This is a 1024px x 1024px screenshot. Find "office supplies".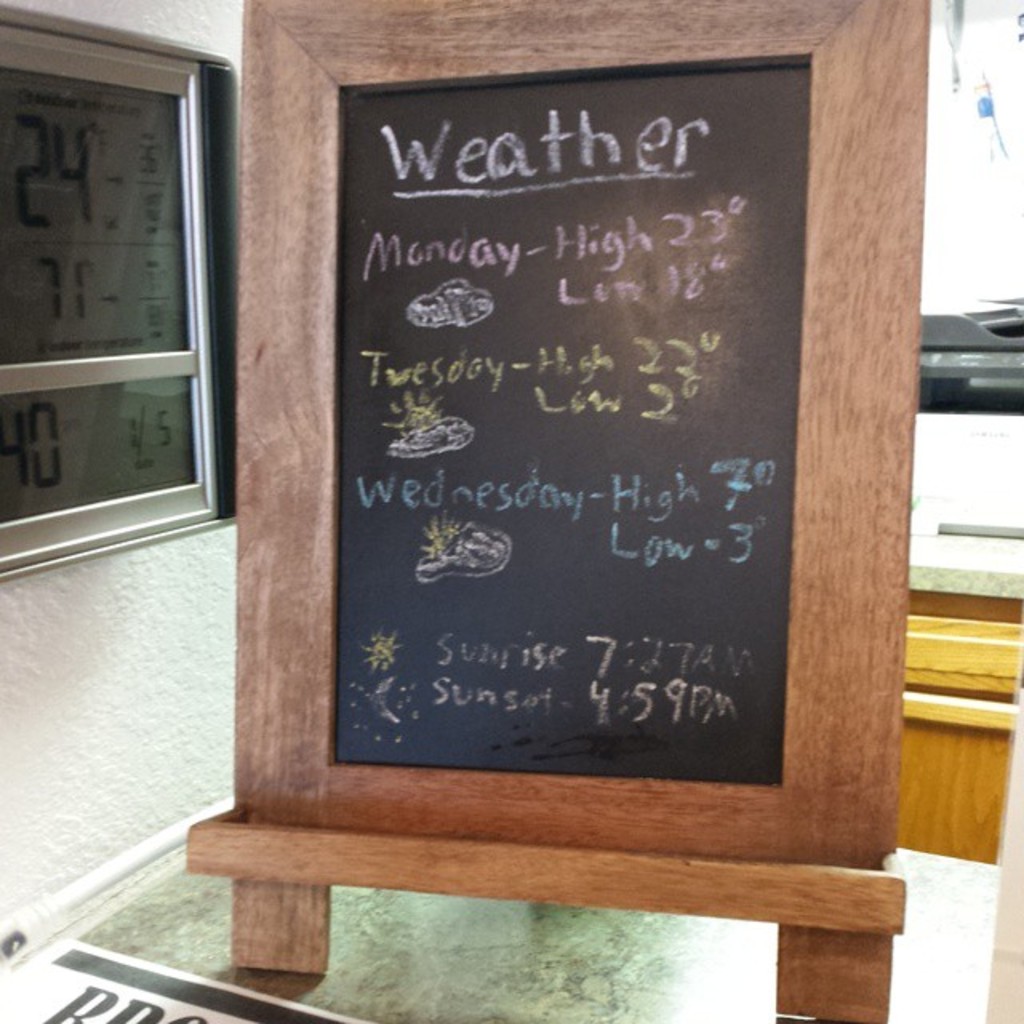
Bounding box: box=[0, 21, 224, 552].
